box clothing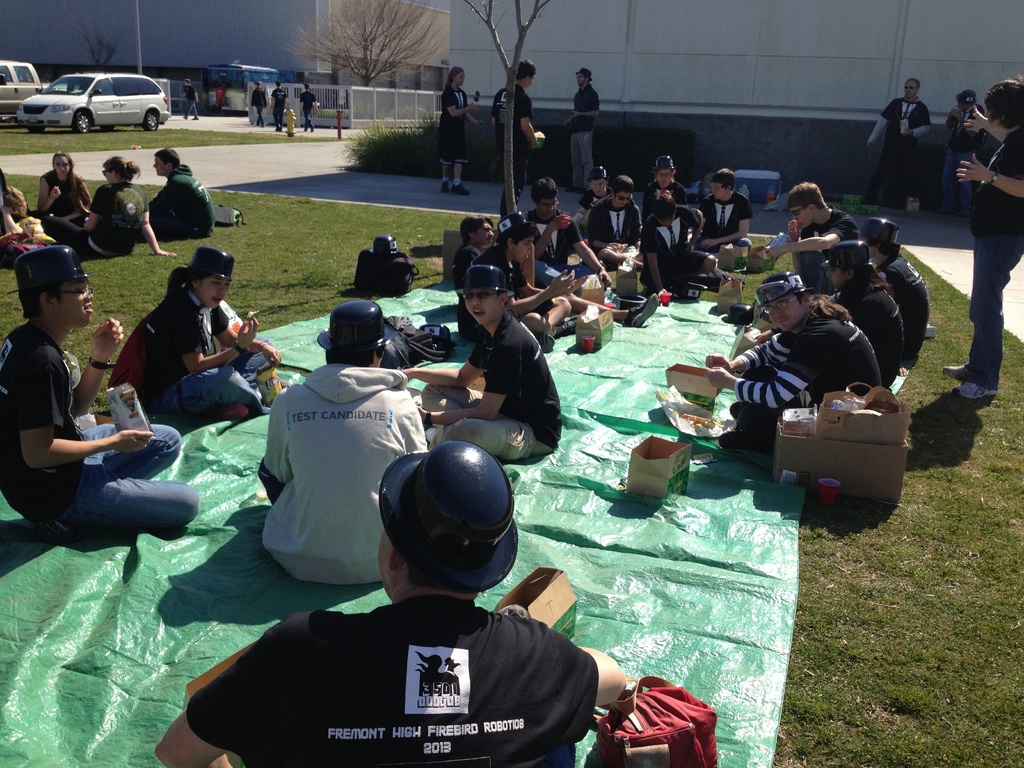
142:597:584:767
